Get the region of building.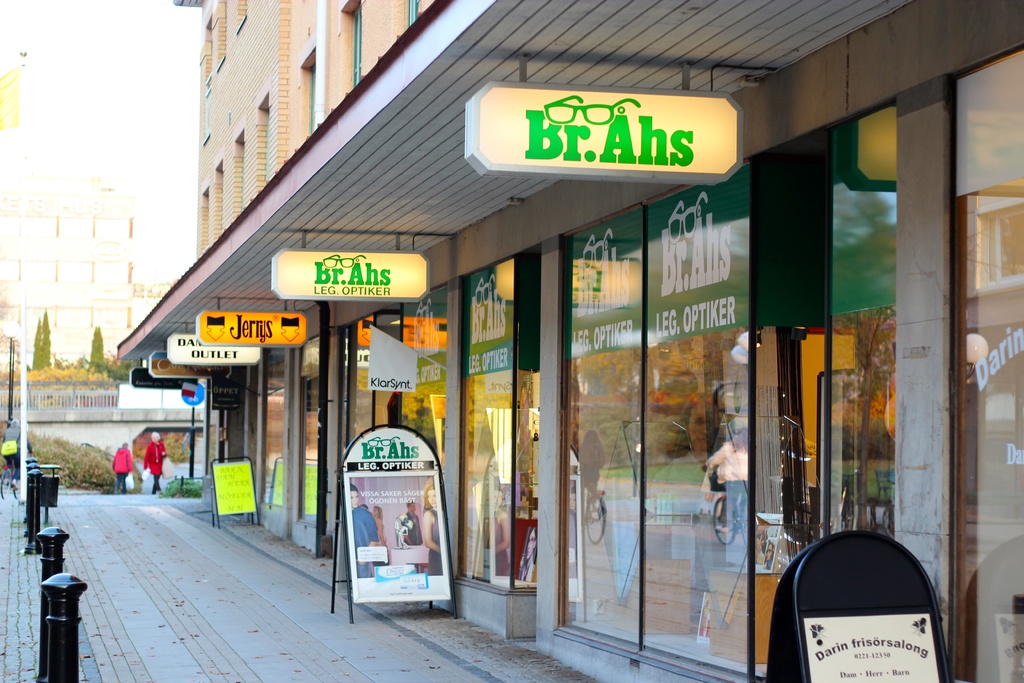
(117,0,1023,682).
